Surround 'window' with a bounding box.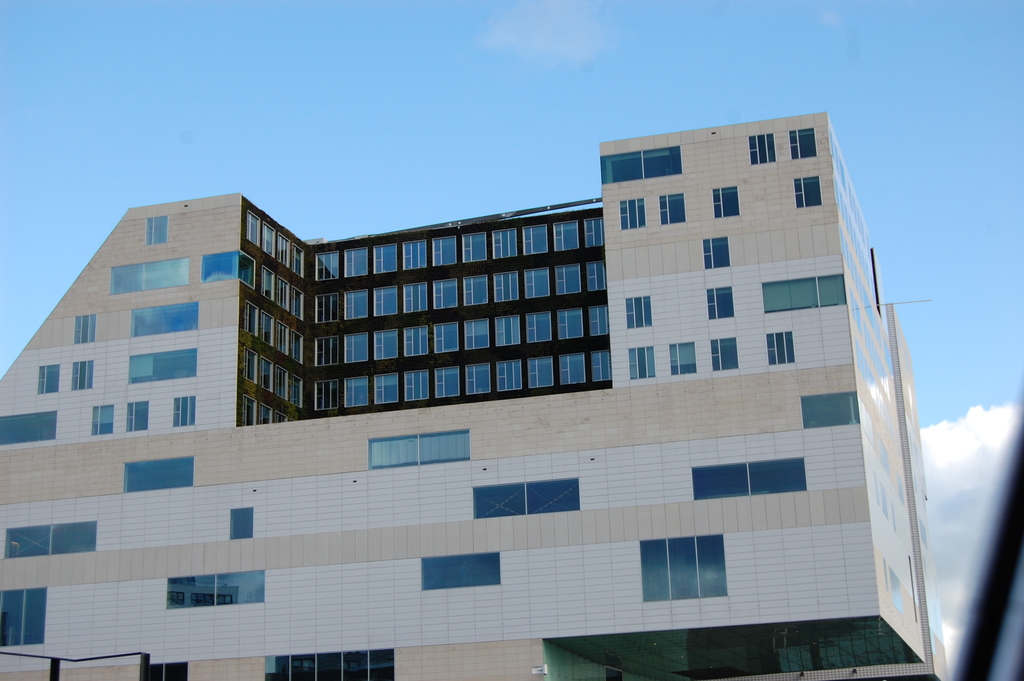
region(401, 324, 431, 356).
